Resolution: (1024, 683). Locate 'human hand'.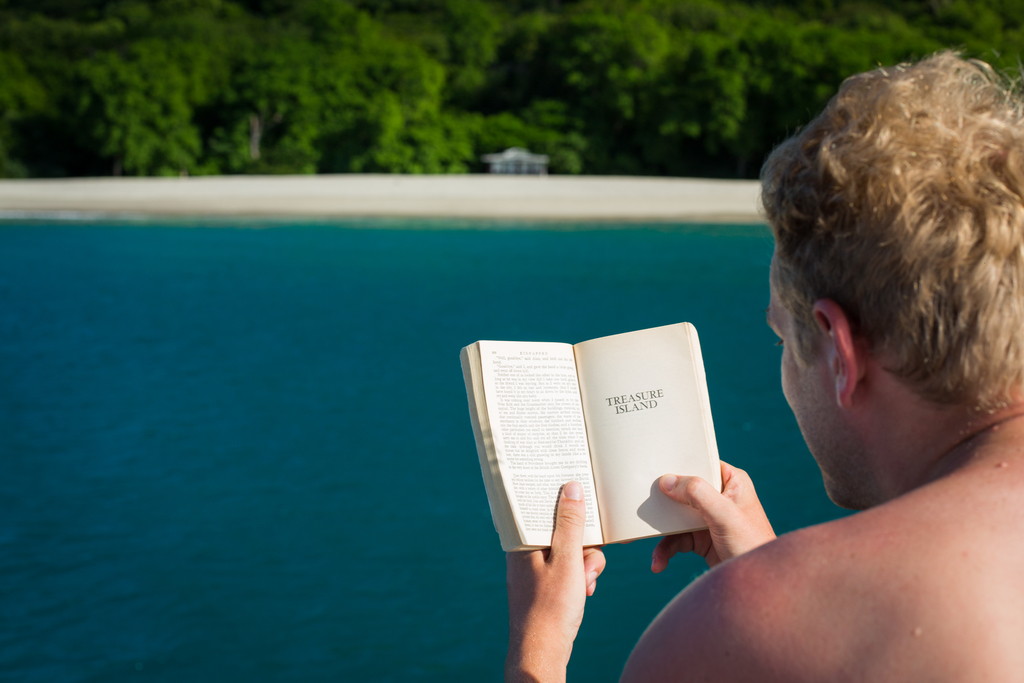
Rect(506, 479, 605, 664).
